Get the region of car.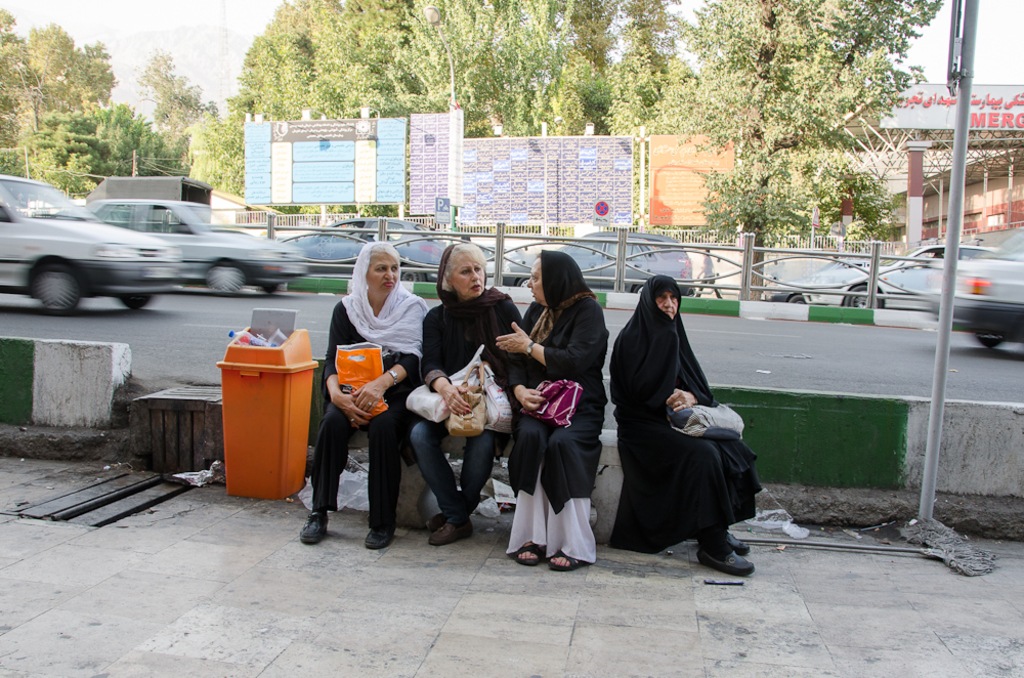
region(329, 212, 451, 280).
